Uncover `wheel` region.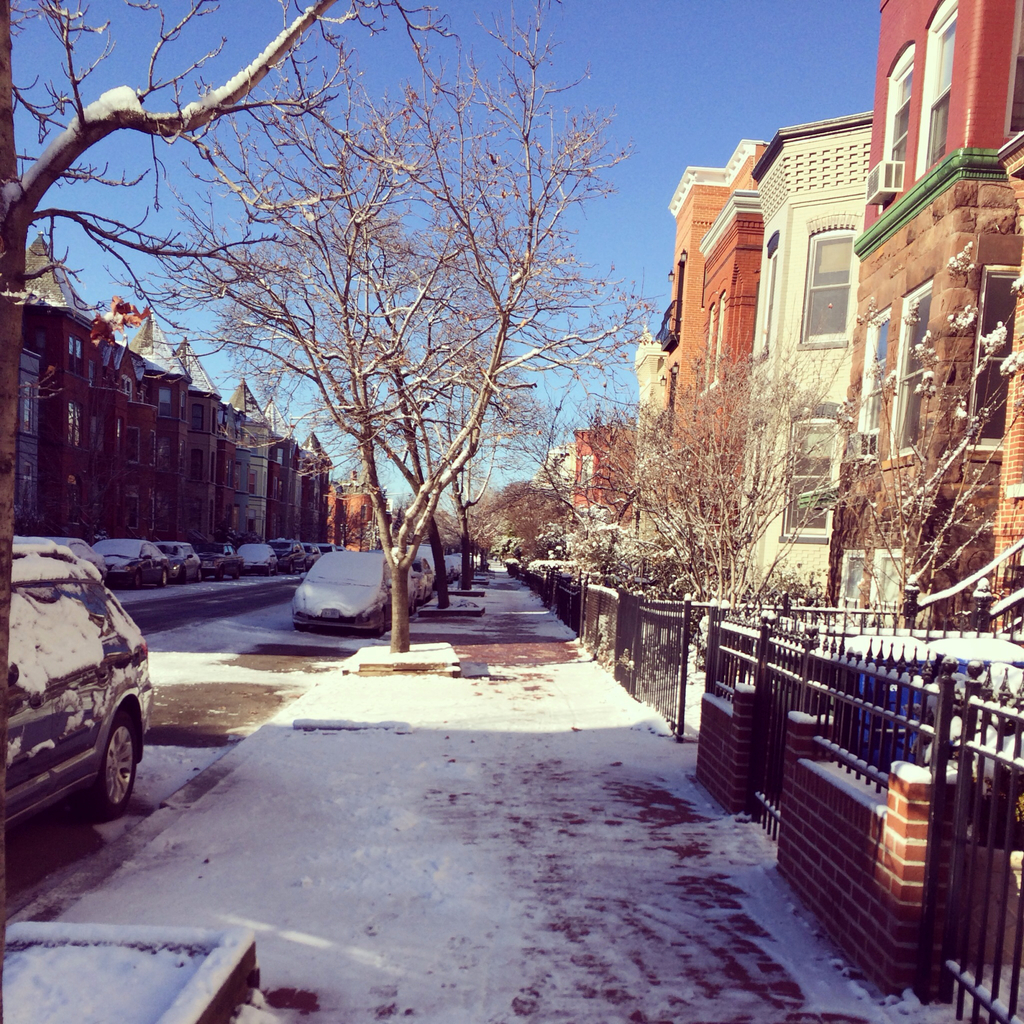
Uncovered: crop(374, 611, 386, 635).
